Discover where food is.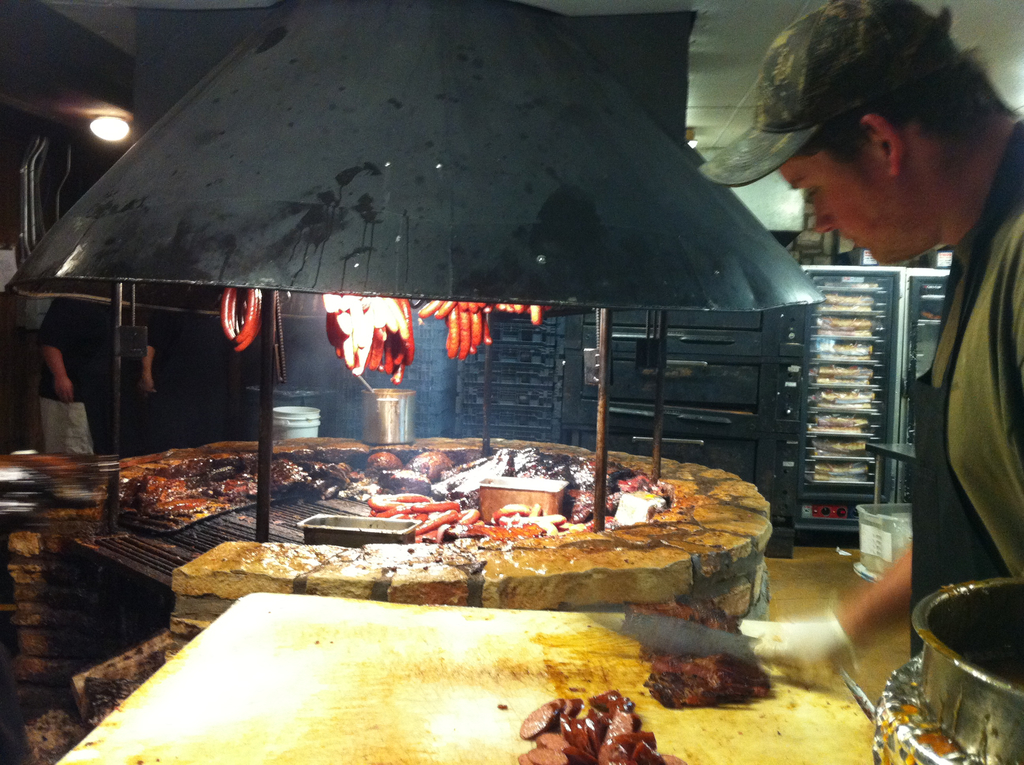
Discovered at [643,602,769,711].
